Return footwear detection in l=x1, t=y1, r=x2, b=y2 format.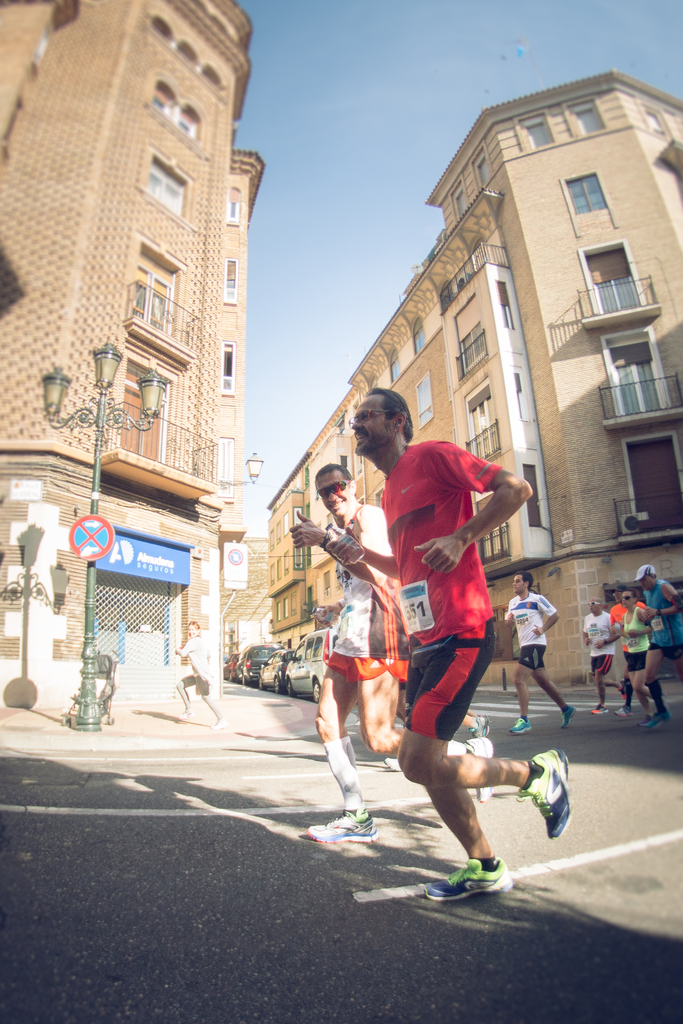
l=563, t=704, r=575, b=728.
